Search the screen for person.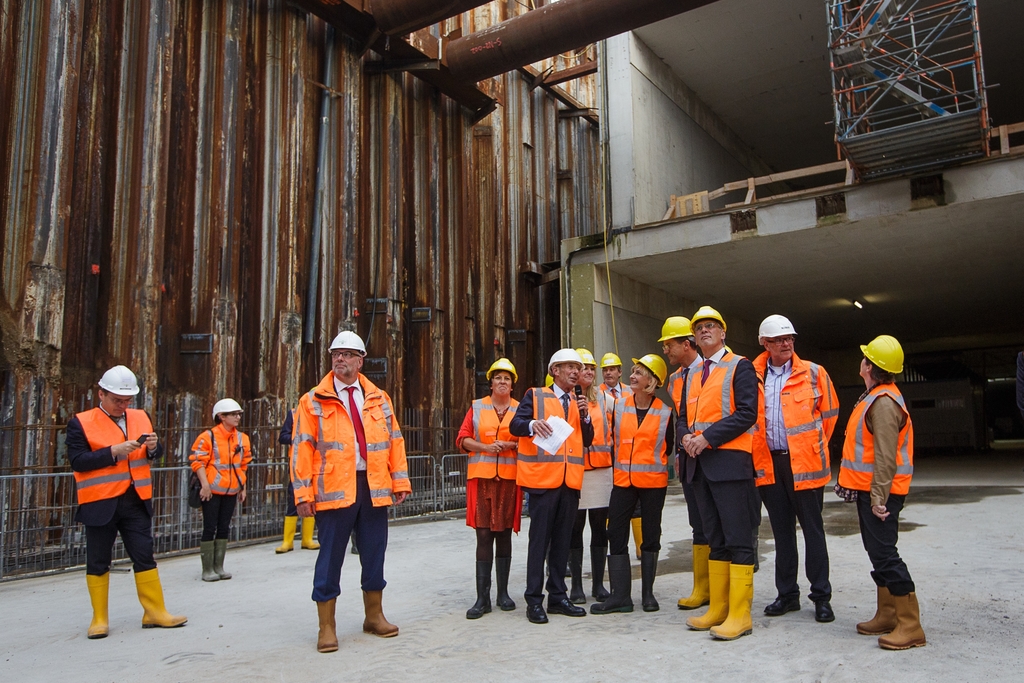
Found at [448, 355, 523, 619].
